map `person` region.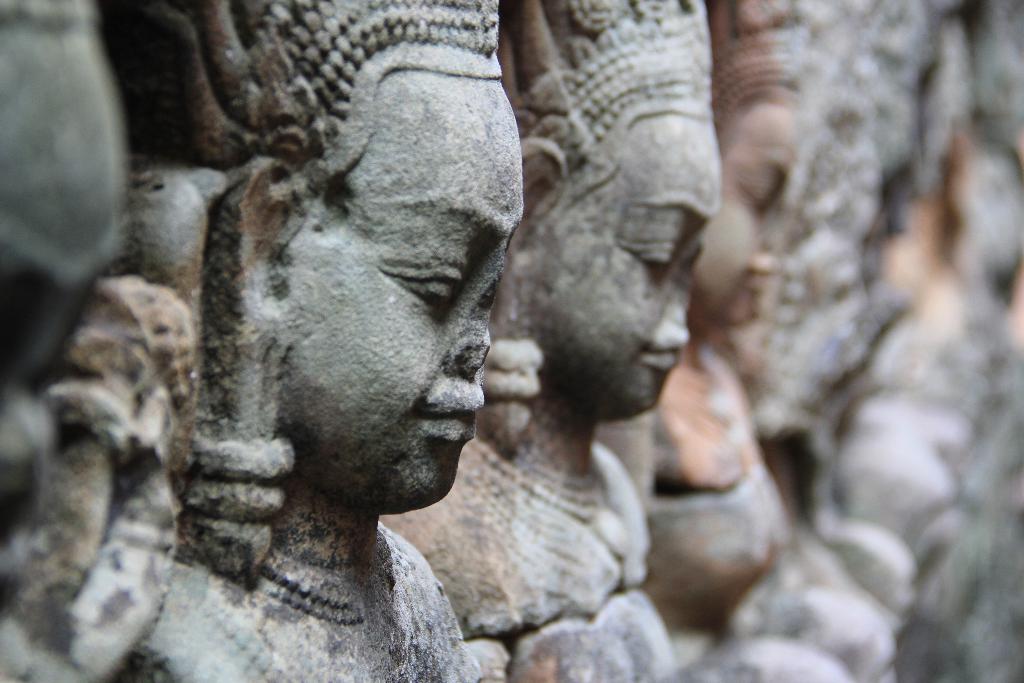
Mapped to 120 0 481 682.
